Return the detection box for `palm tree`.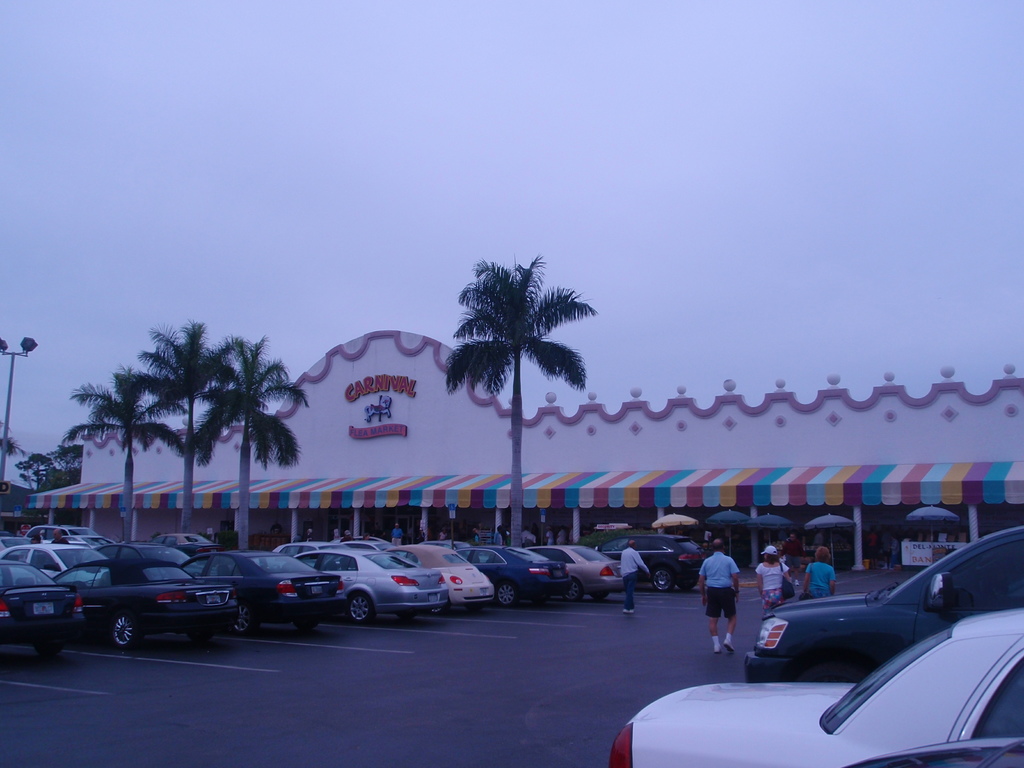
[x1=458, y1=263, x2=587, y2=498].
